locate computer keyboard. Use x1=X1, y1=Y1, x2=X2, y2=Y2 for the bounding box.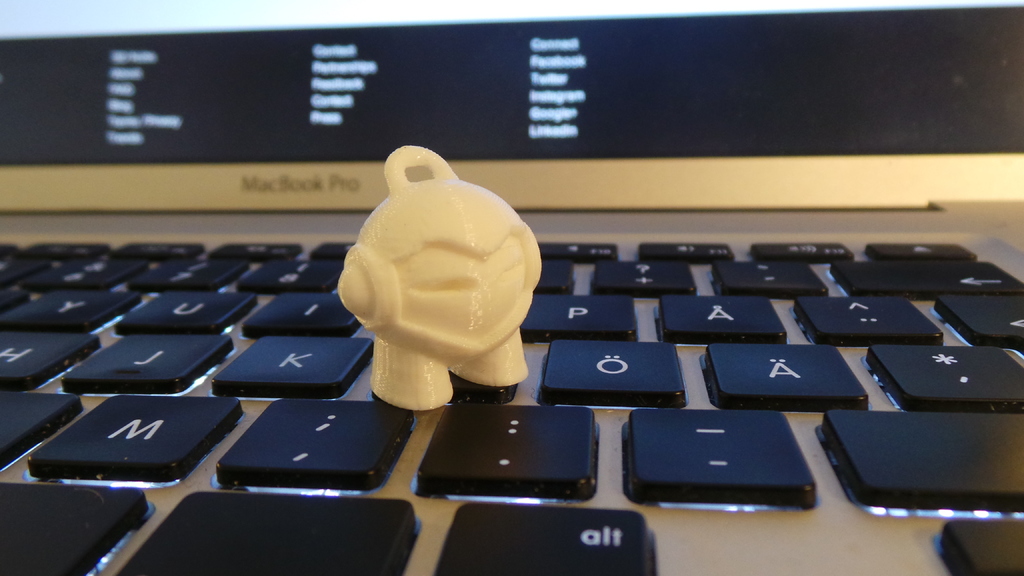
x1=0, y1=236, x2=1023, y2=575.
